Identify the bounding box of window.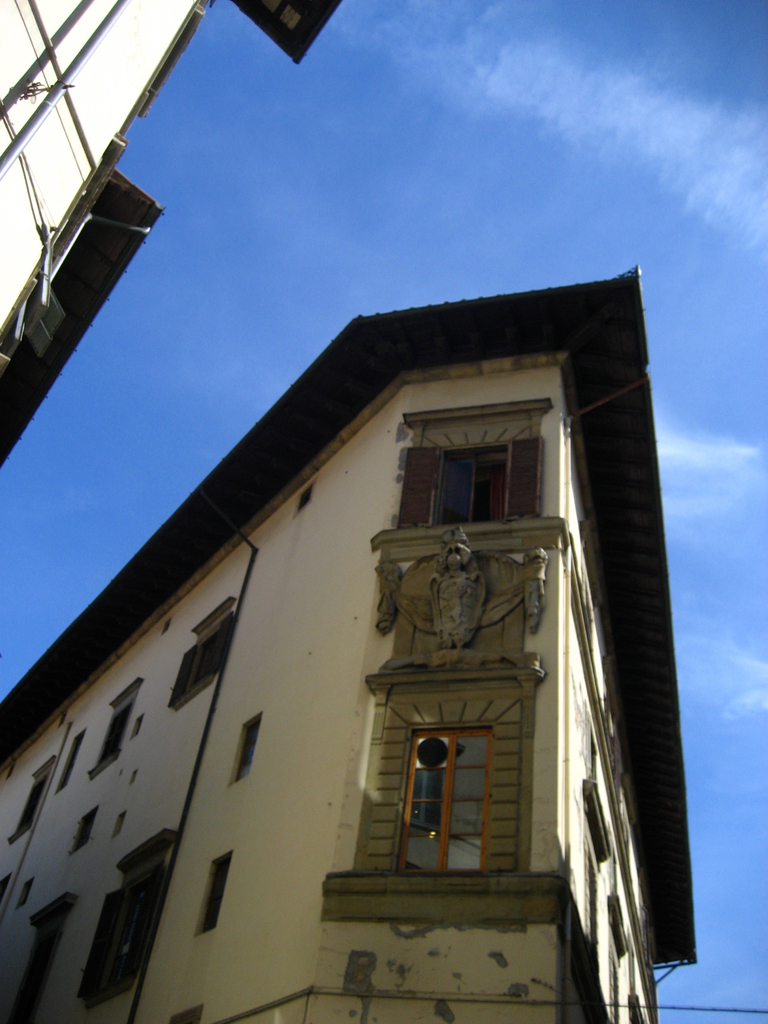
<region>611, 901, 634, 1023</region>.
